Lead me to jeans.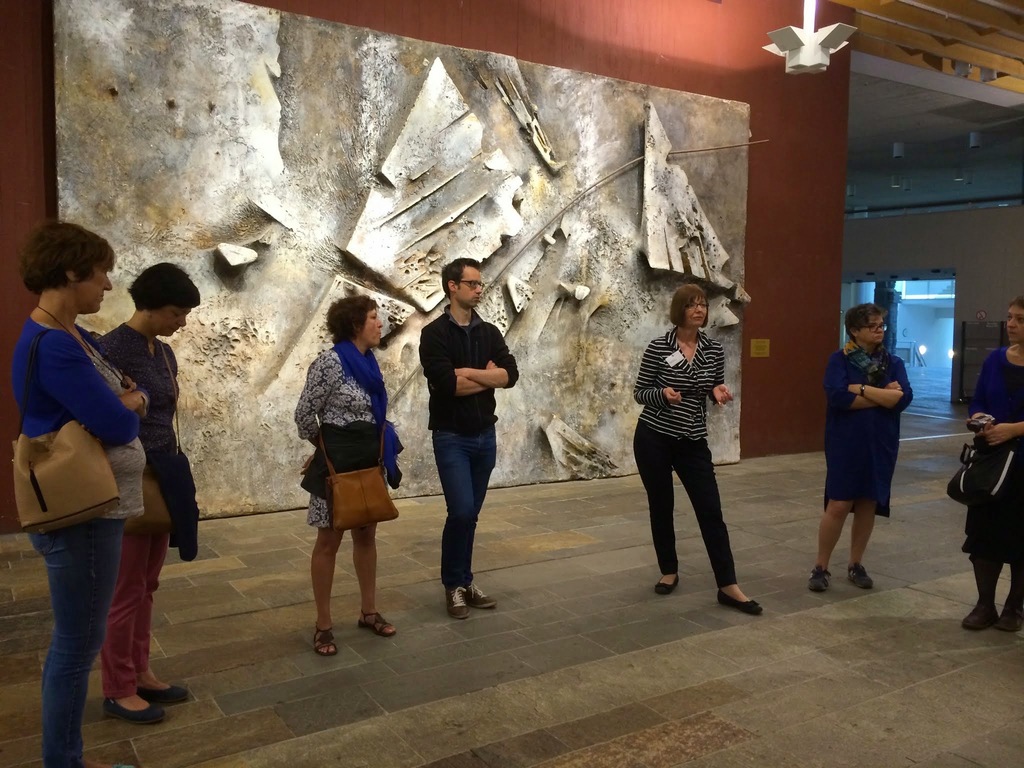
Lead to select_region(435, 431, 495, 590).
